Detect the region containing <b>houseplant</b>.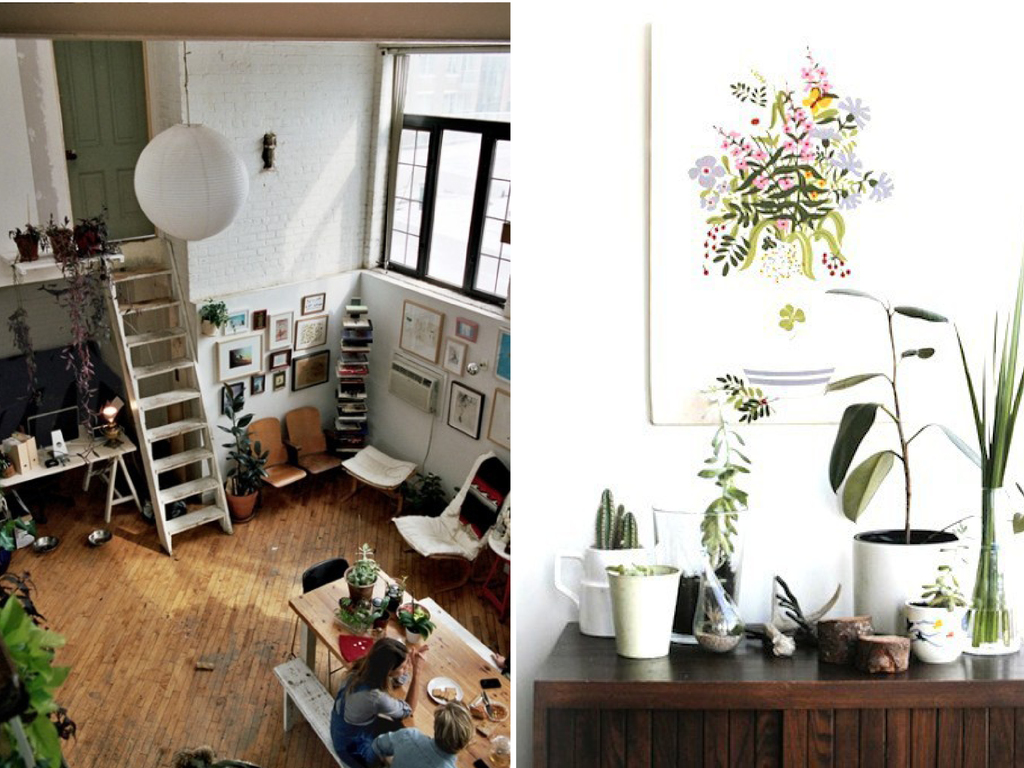
{"left": 659, "top": 368, "right": 765, "bottom": 651}.
